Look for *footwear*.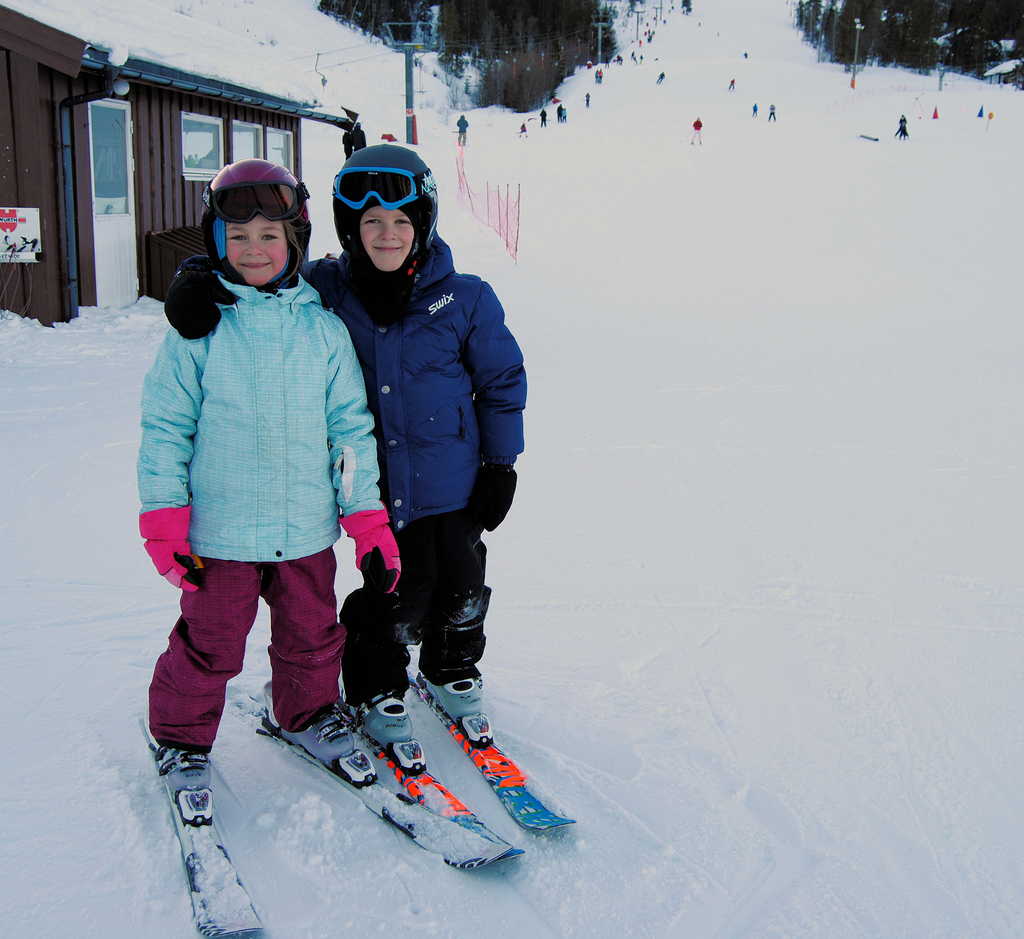
Found: 155/746/213/794.
